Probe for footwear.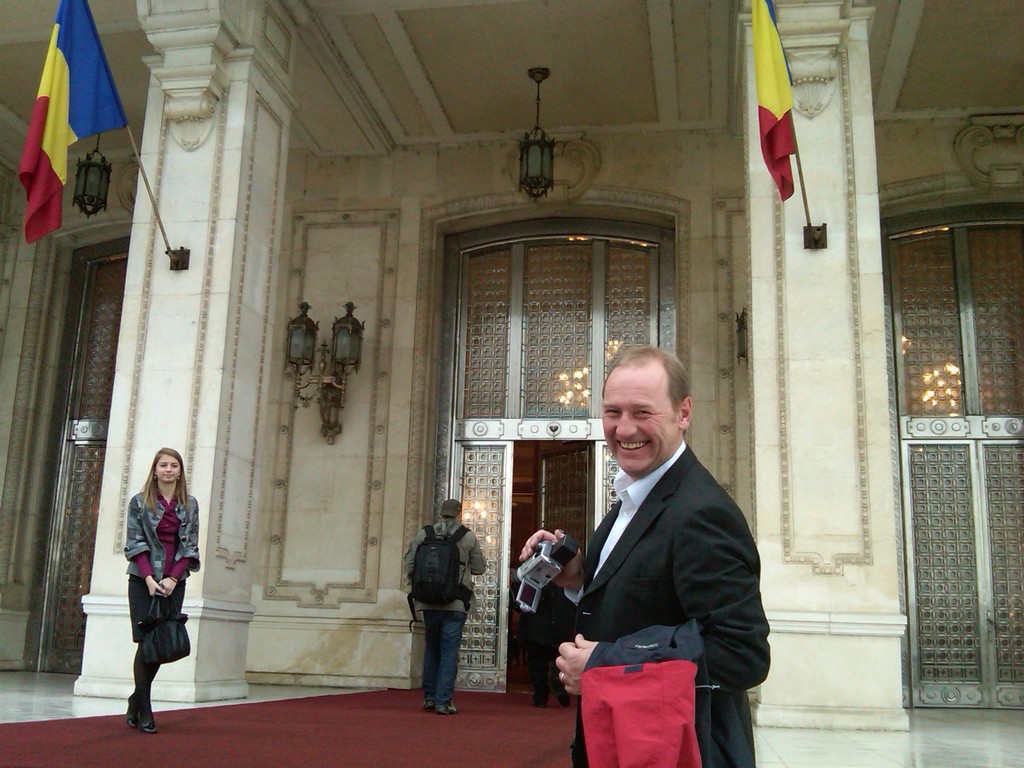
Probe result: locate(559, 691, 570, 709).
